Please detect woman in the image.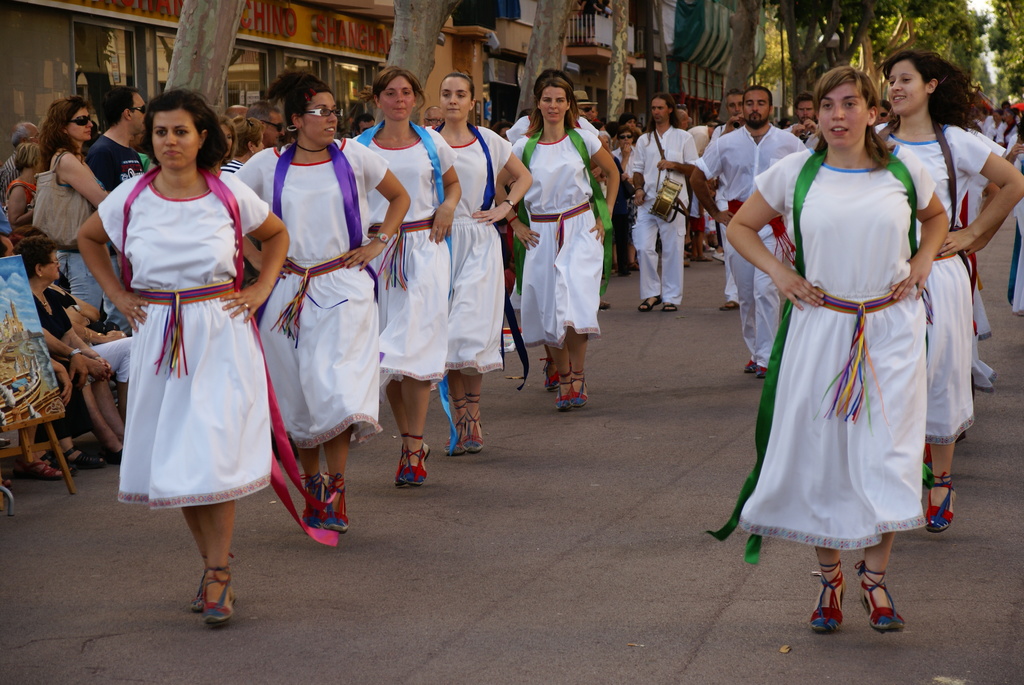
435/71/536/461.
